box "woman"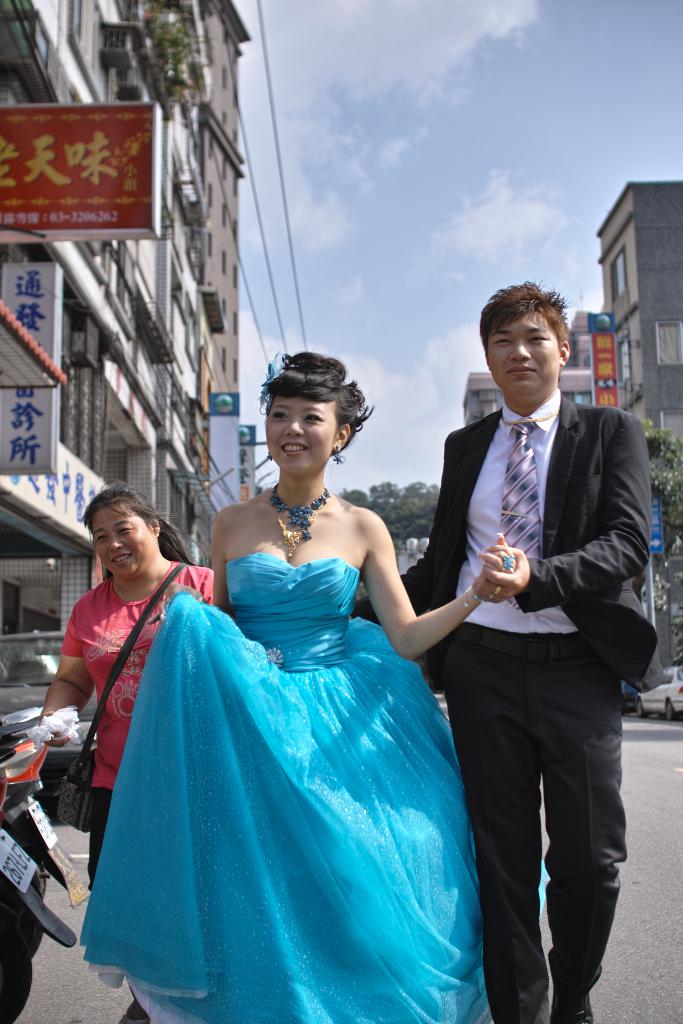
BBox(35, 483, 202, 1023)
